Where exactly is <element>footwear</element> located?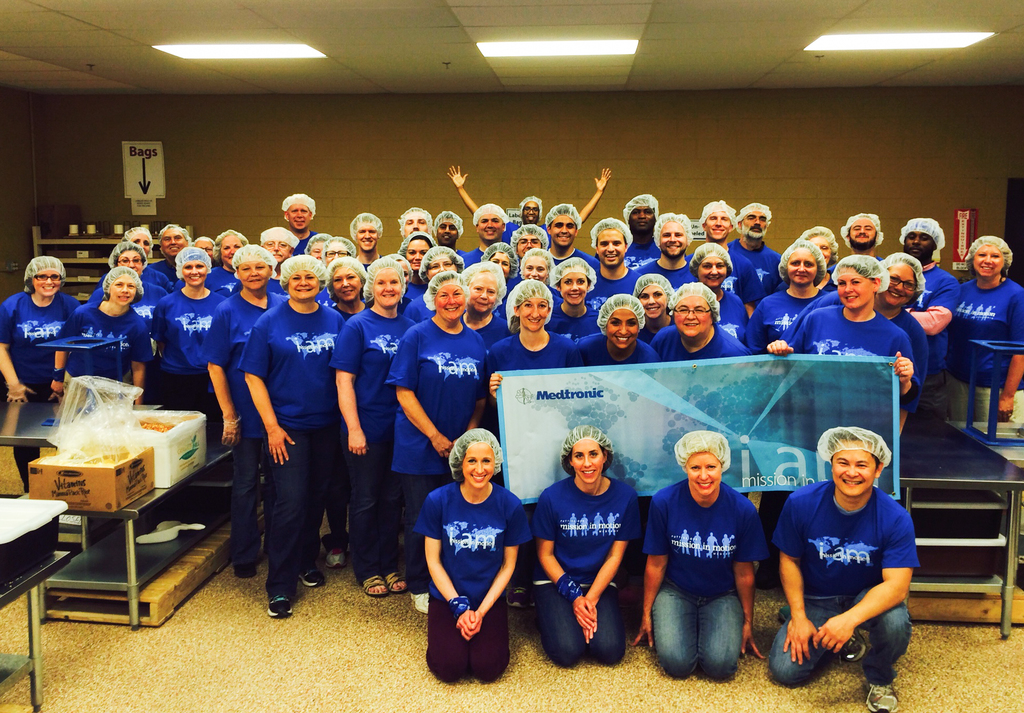
Its bounding box is 360 575 387 598.
